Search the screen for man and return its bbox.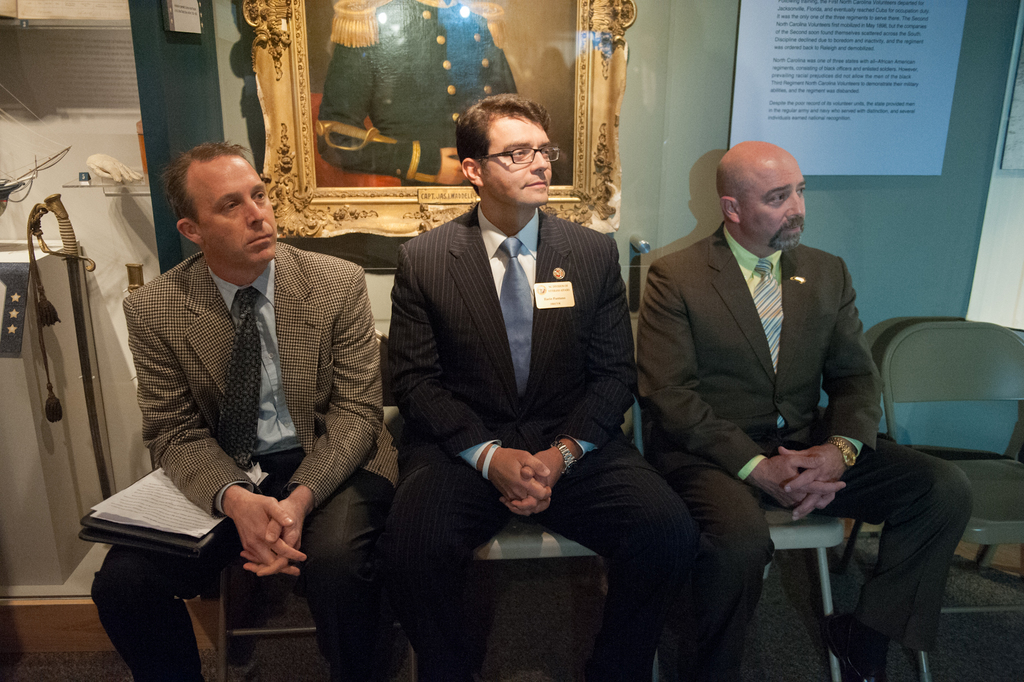
Found: <box>108,151,389,648</box>.
